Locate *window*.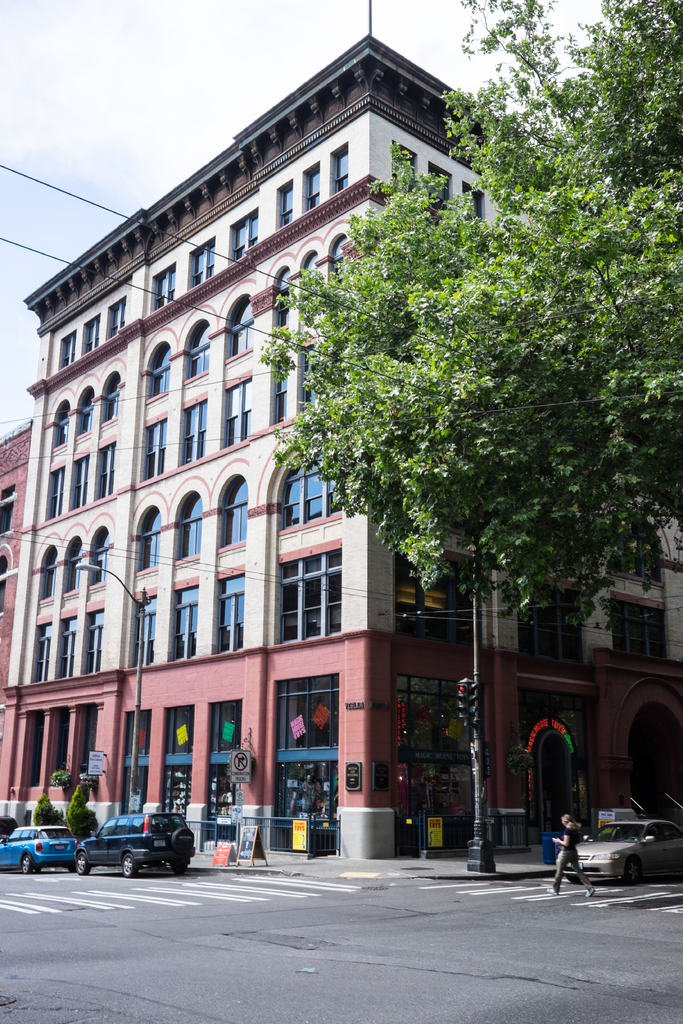
Bounding box: 54:337:71:359.
